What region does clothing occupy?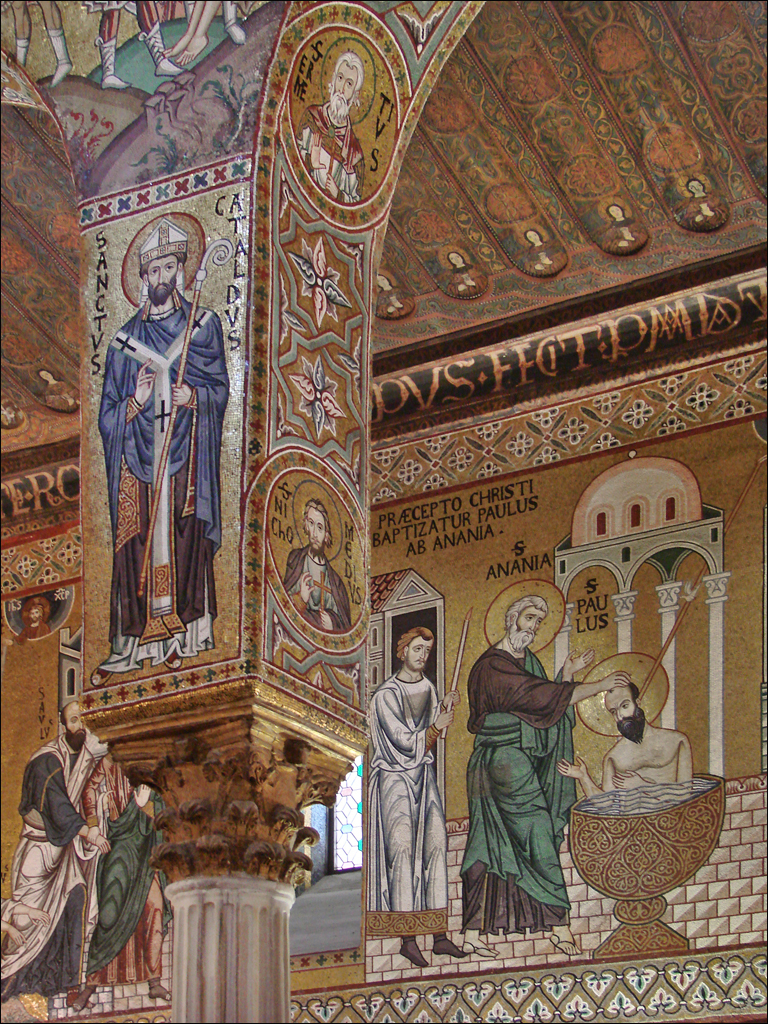
285, 542, 352, 629.
